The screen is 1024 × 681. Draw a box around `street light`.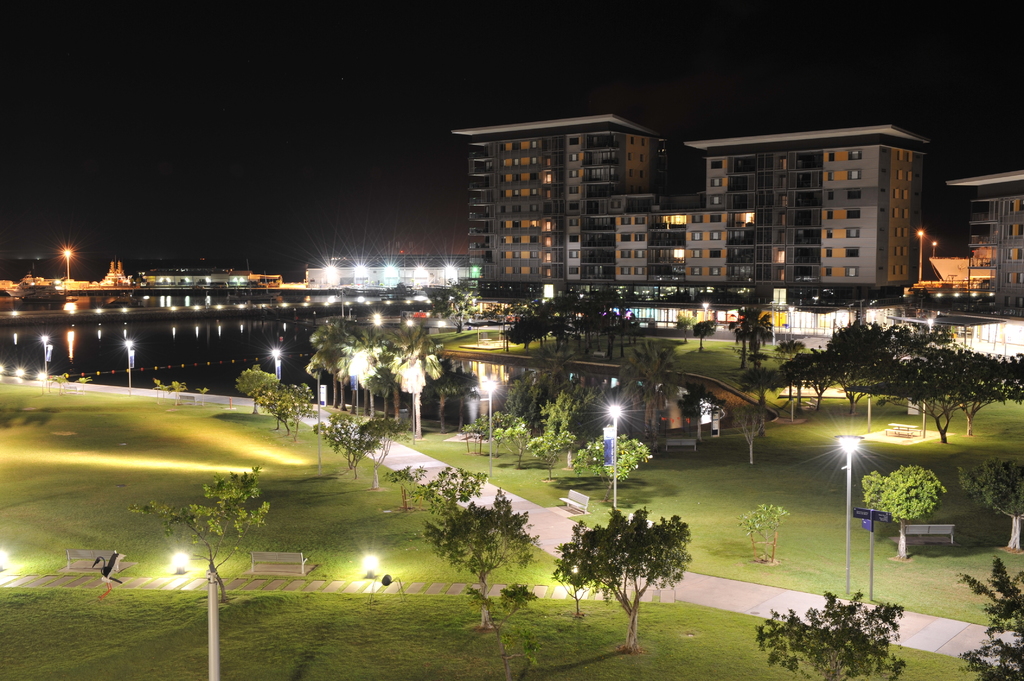
<box>120,335,138,387</box>.
